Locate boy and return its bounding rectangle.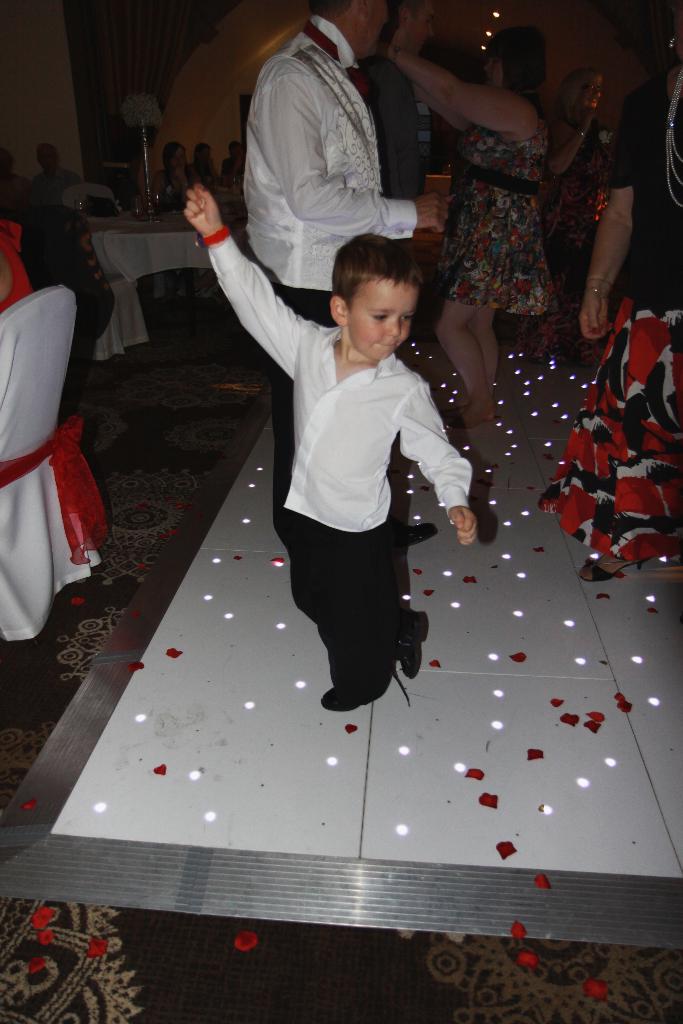
locate(247, 206, 477, 755).
